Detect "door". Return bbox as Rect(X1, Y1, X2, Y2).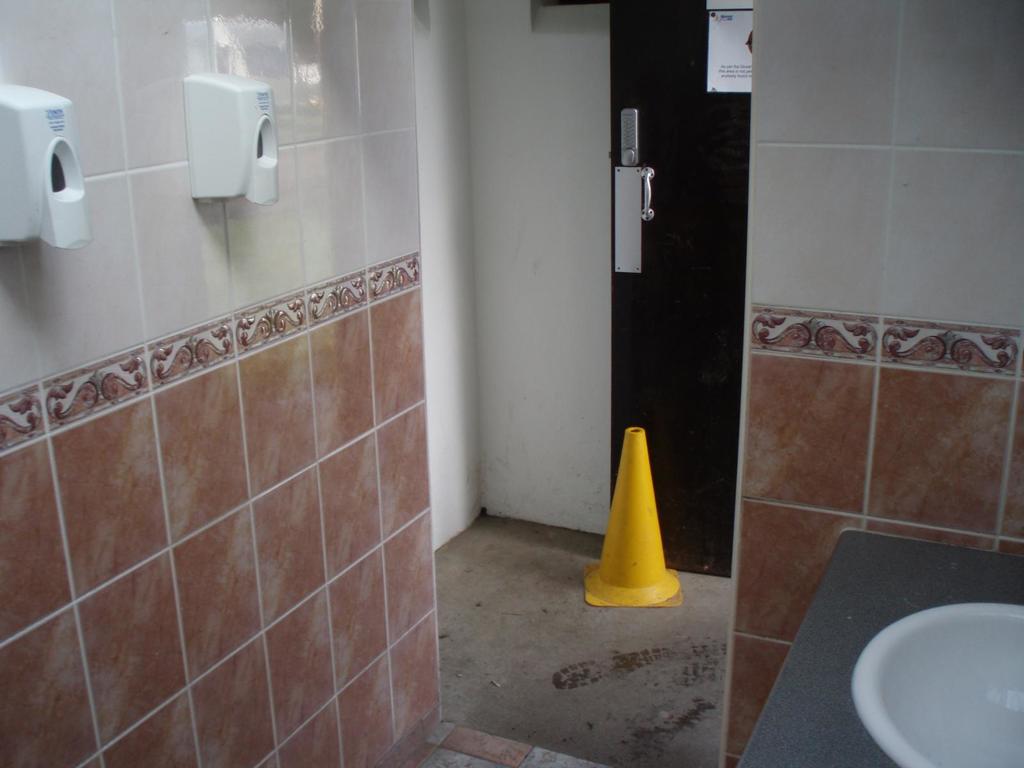
Rect(606, 4, 753, 572).
